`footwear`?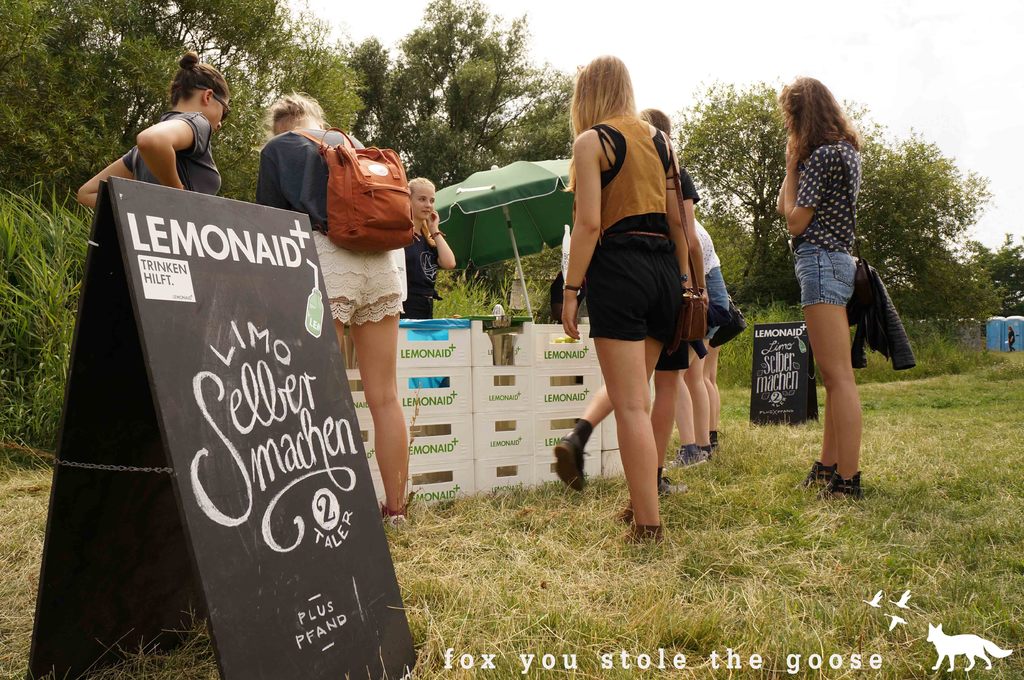
(left=671, top=450, right=706, bottom=471)
